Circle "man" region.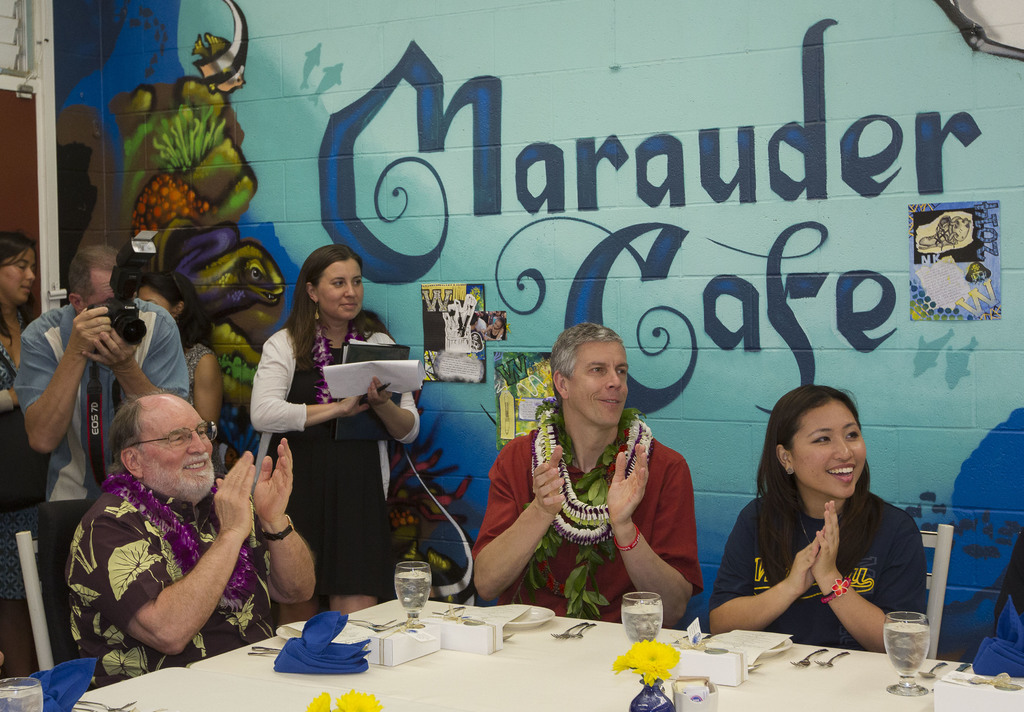
Region: [x1=21, y1=246, x2=189, y2=668].
